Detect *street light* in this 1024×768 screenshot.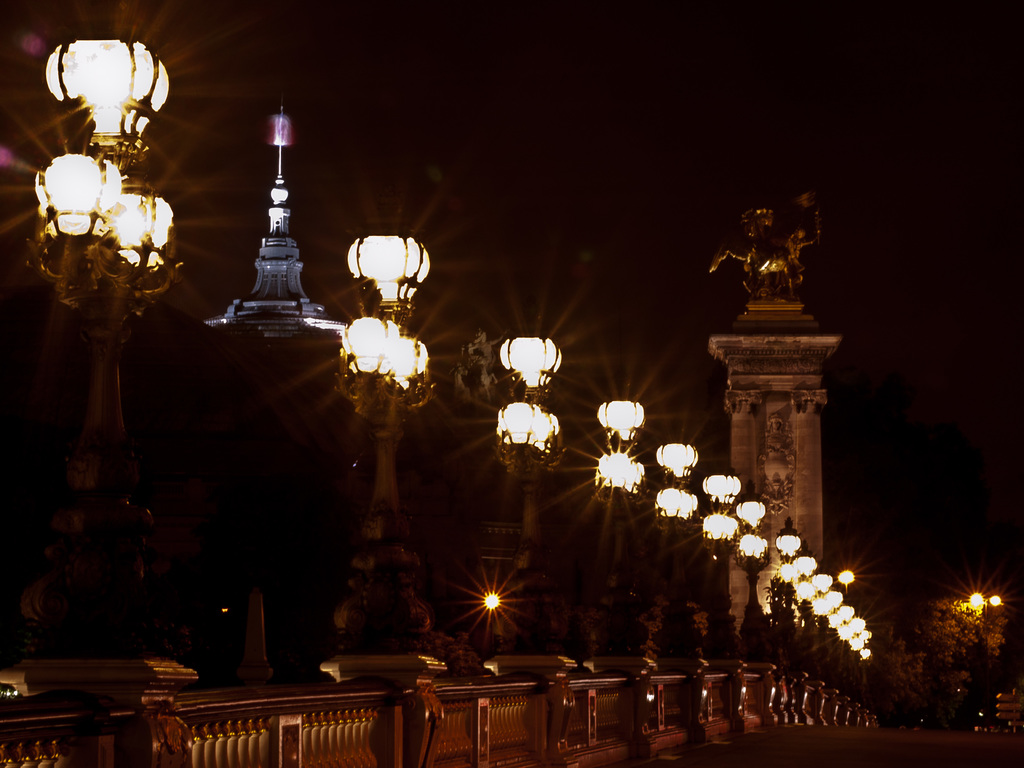
Detection: (774, 516, 798, 676).
